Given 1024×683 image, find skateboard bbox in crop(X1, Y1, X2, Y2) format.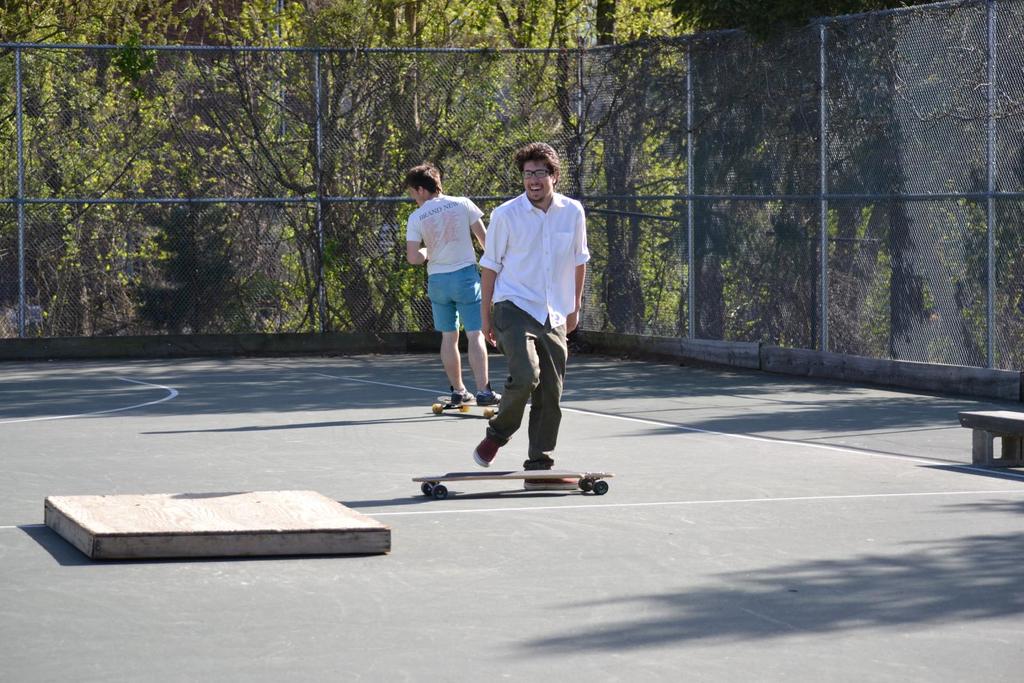
crop(393, 442, 616, 513).
